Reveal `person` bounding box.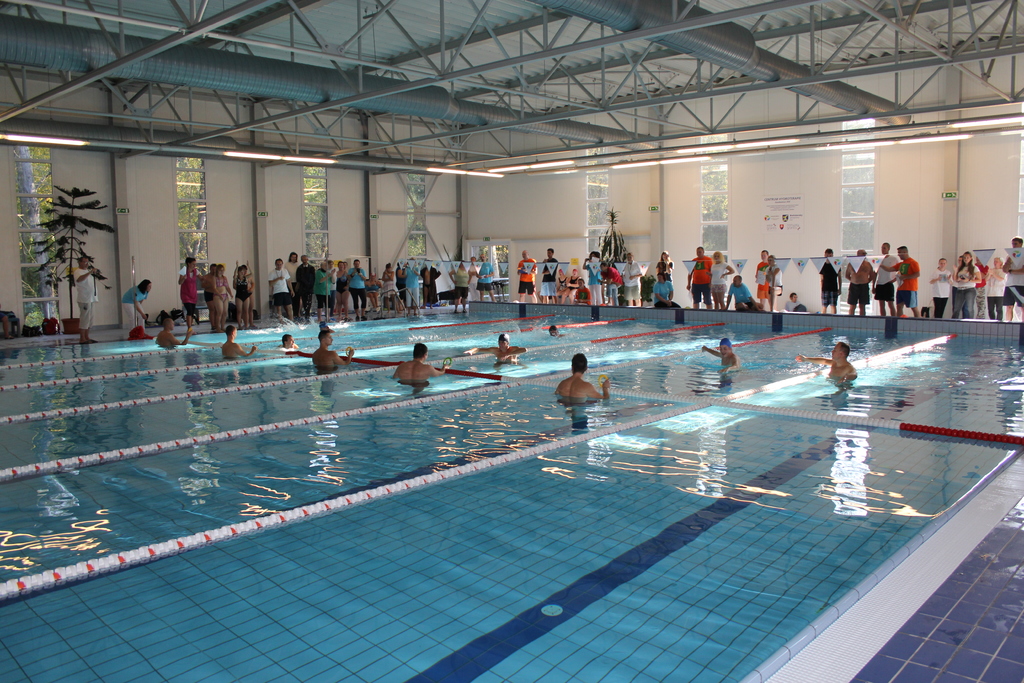
Revealed: (x1=794, y1=342, x2=860, y2=384).
